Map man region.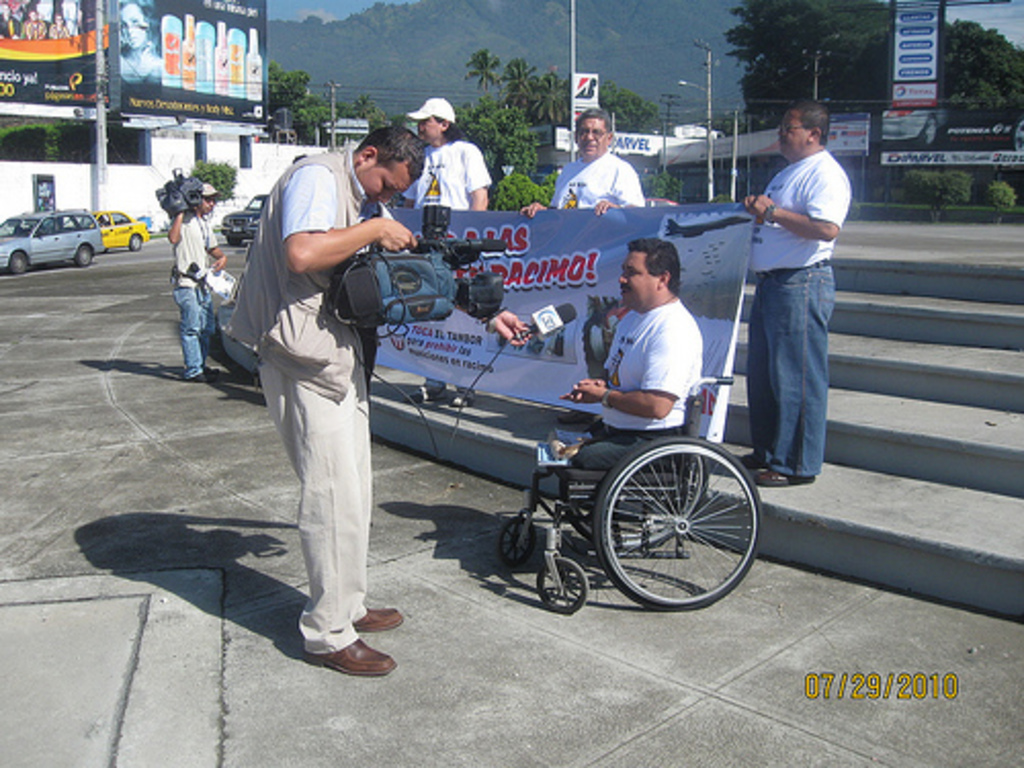
Mapped to box=[518, 102, 639, 225].
